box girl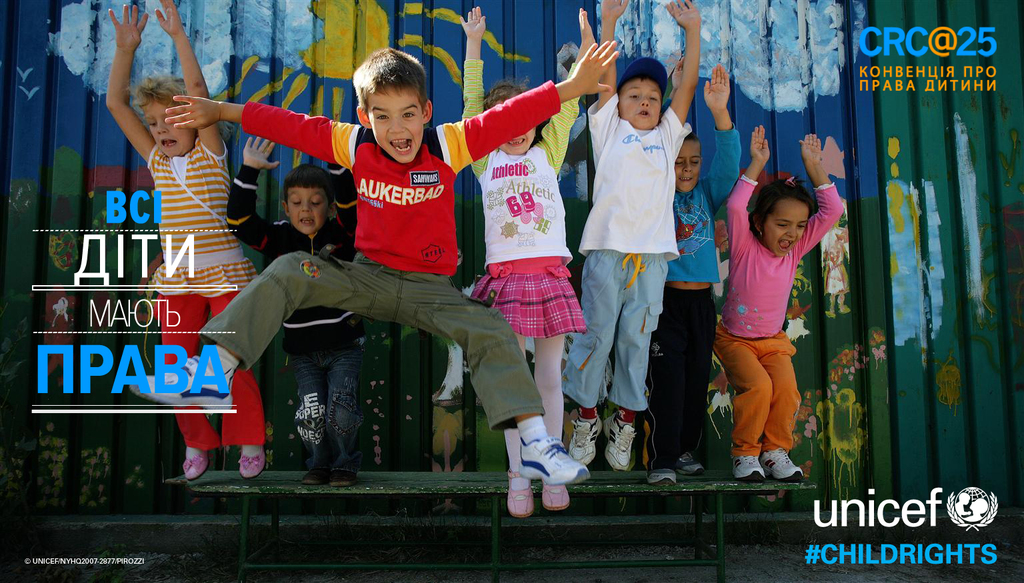
x1=455 y1=3 x2=603 y2=517
